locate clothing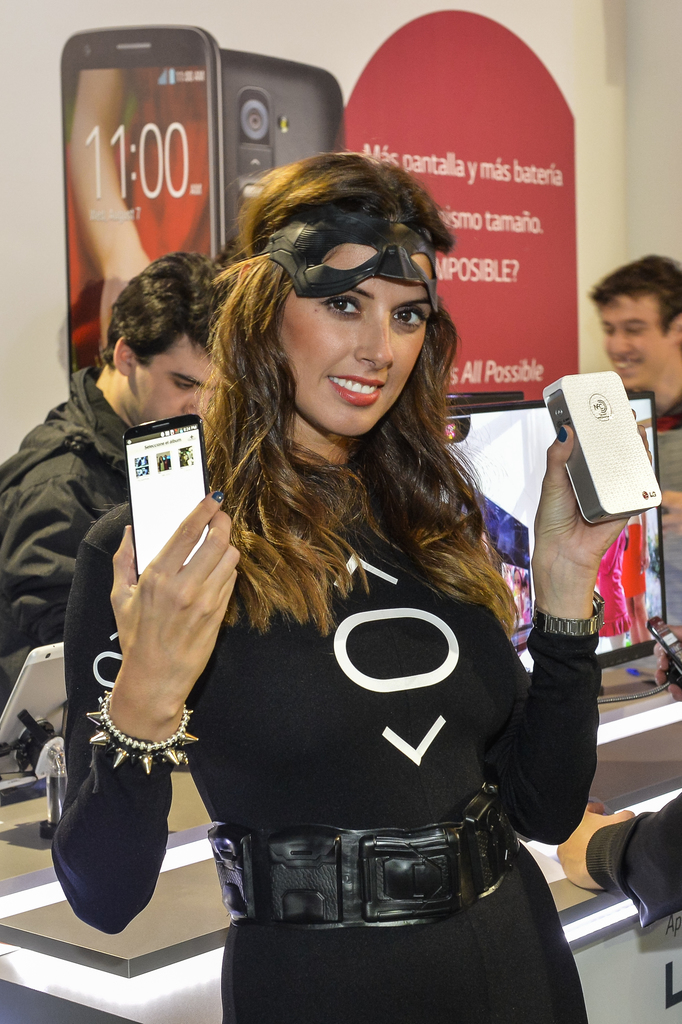
46:447:605:1023
